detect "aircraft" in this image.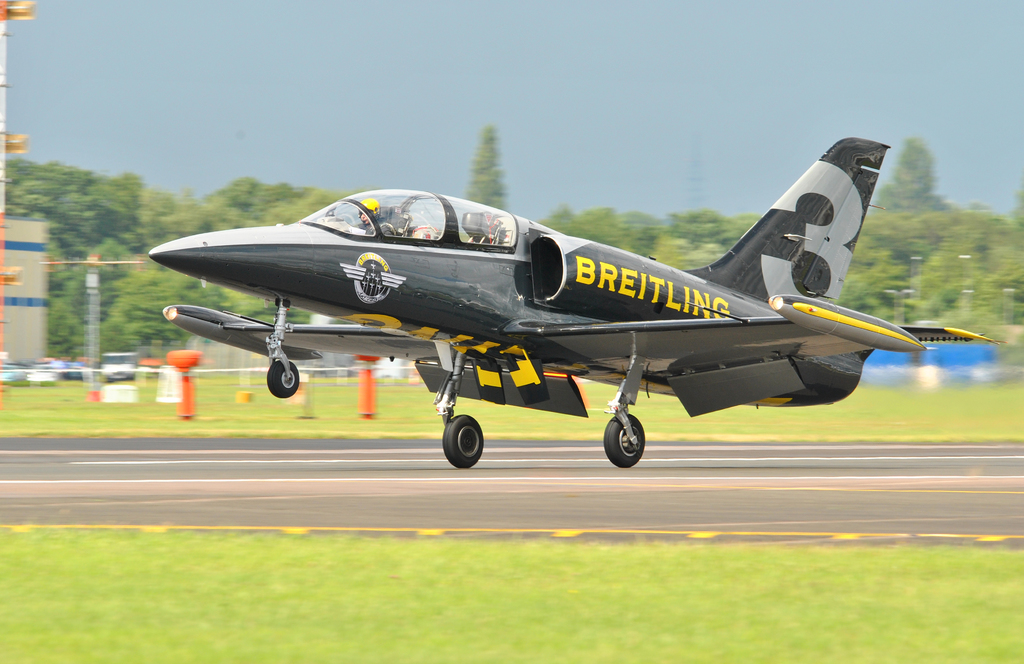
Detection: pyautogui.locateOnScreen(122, 131, 998, 469).
